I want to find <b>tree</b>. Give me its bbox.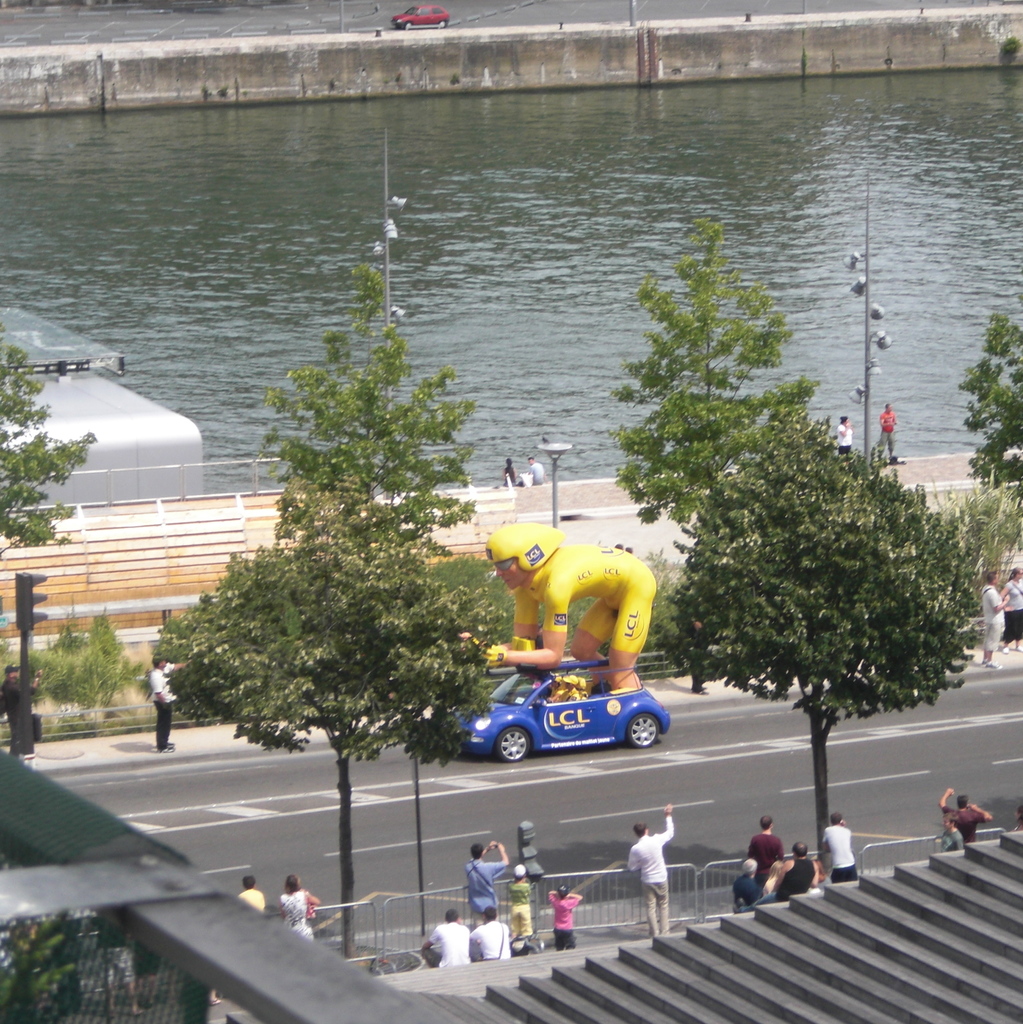
locate(161, 509, 519, 967).
